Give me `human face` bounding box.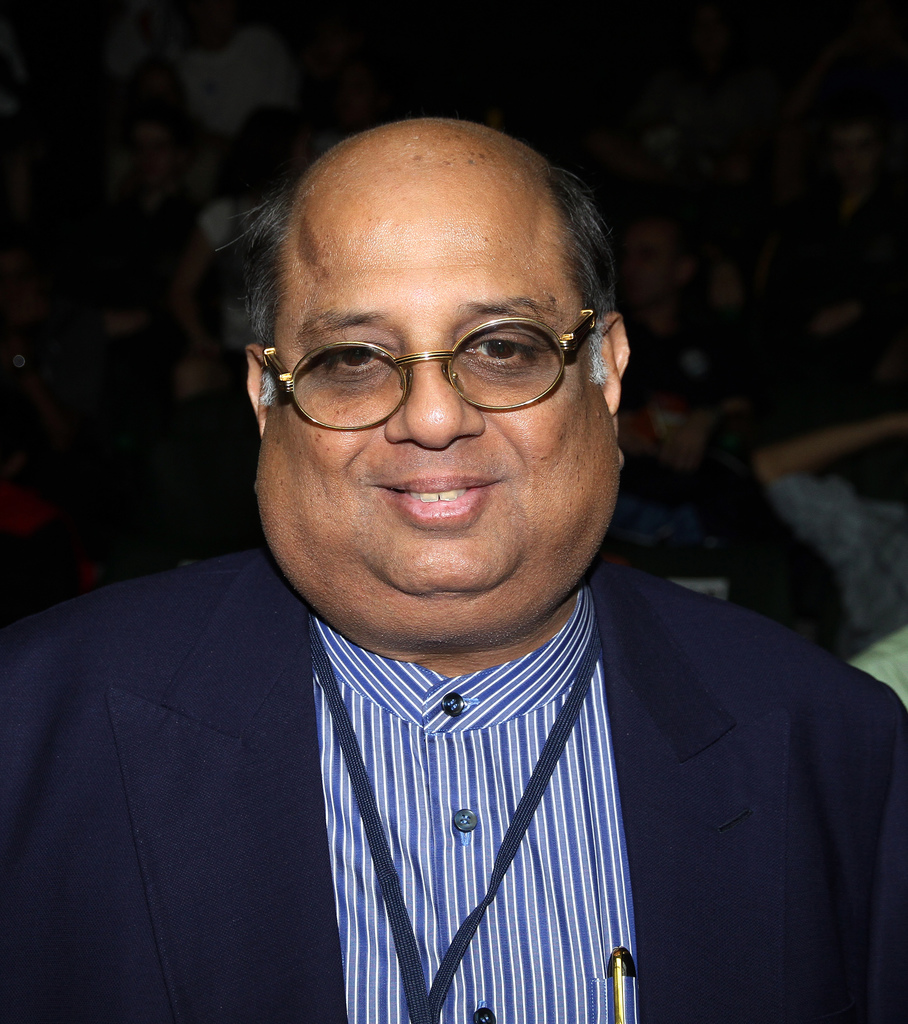
rect(255, 196, 623, 637).
